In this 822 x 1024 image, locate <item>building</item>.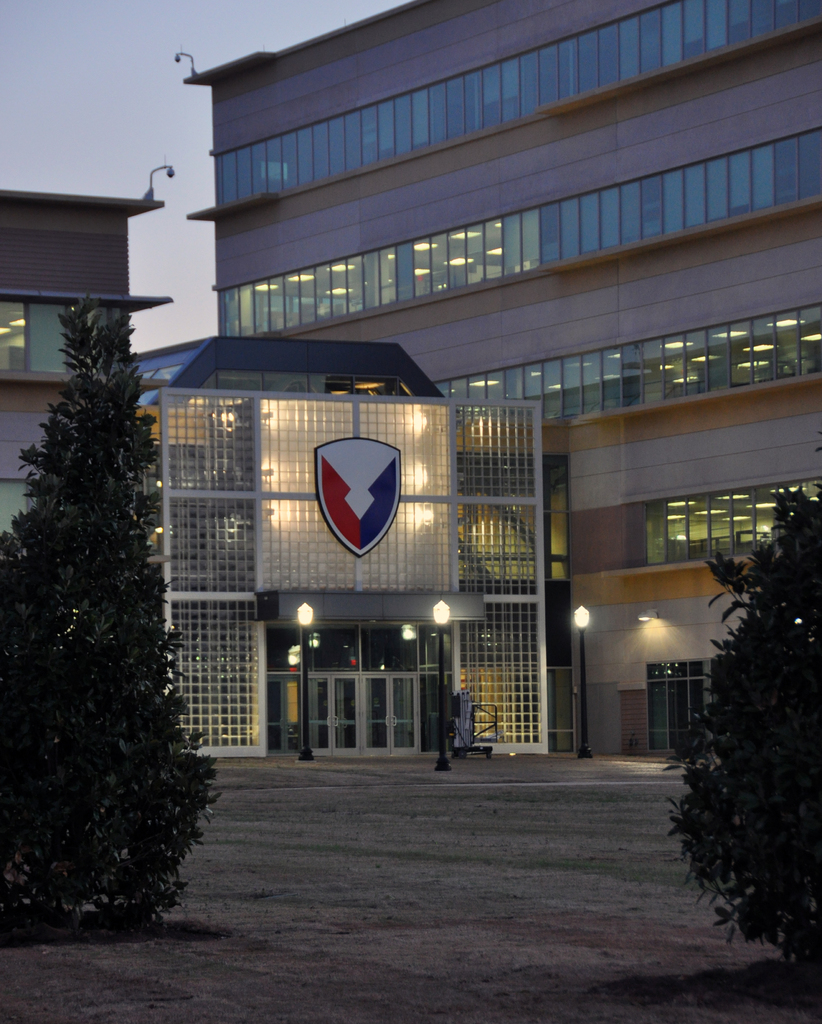
Bounding box: region(0, 193, 166, 568).
